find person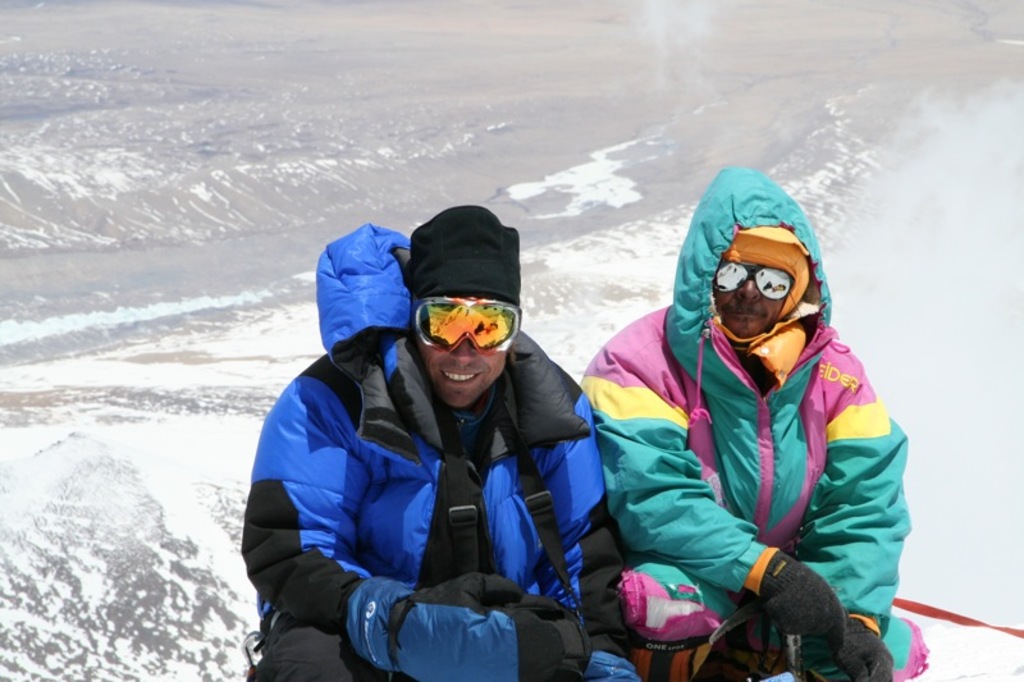
bbox=(256, 221, 612, 681)
